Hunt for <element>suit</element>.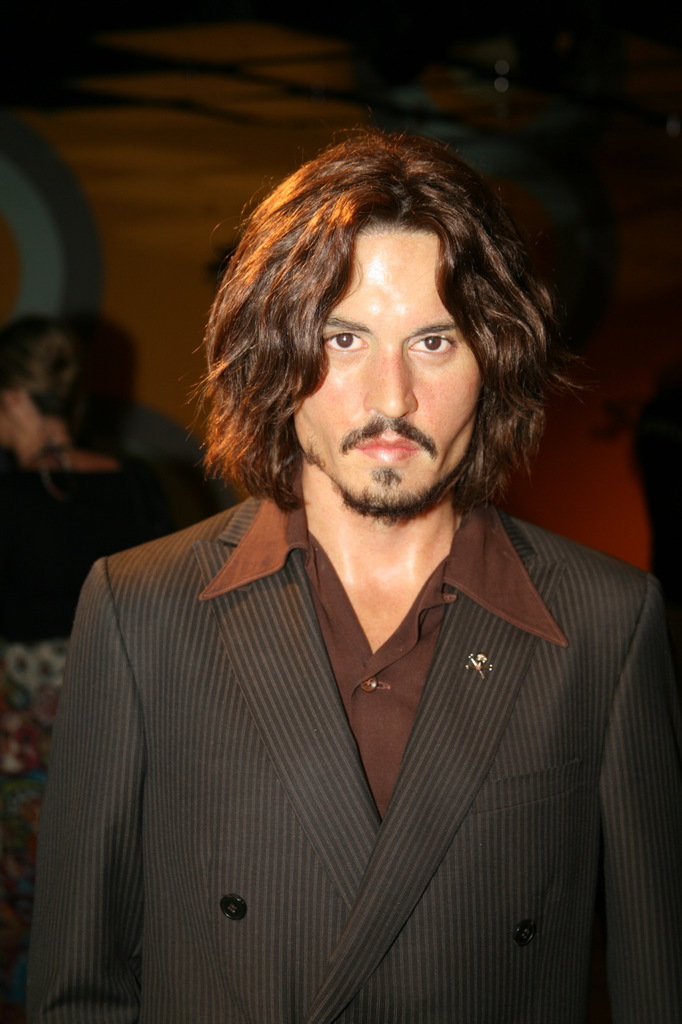
Hunted down at [left=26, top=502, right=621, bottom=998].
